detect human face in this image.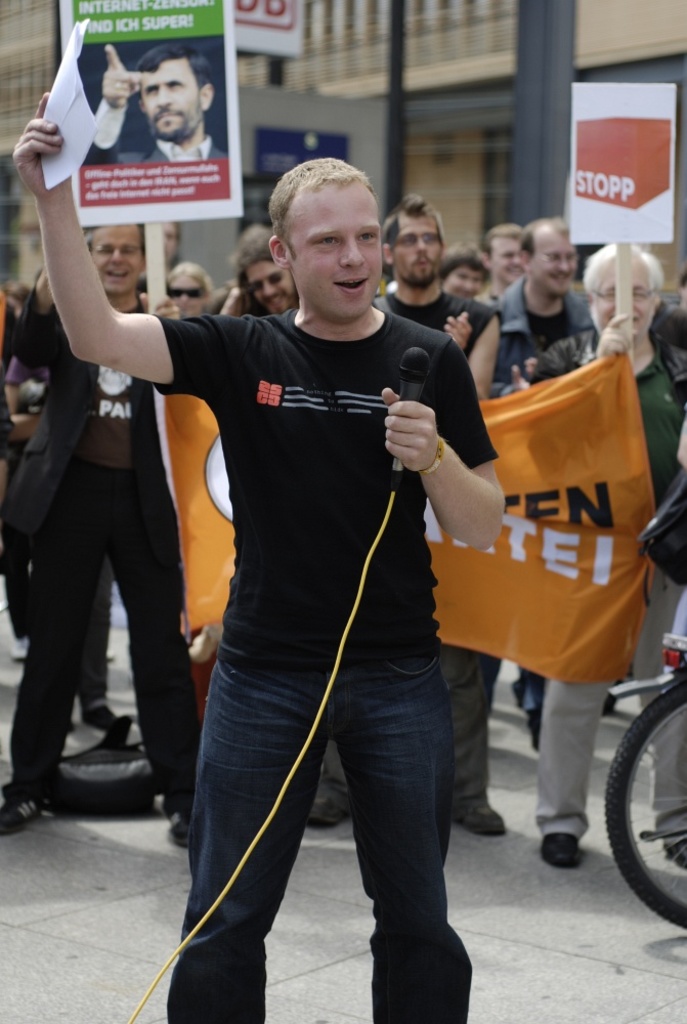
Detection: 487 237 529 287.
